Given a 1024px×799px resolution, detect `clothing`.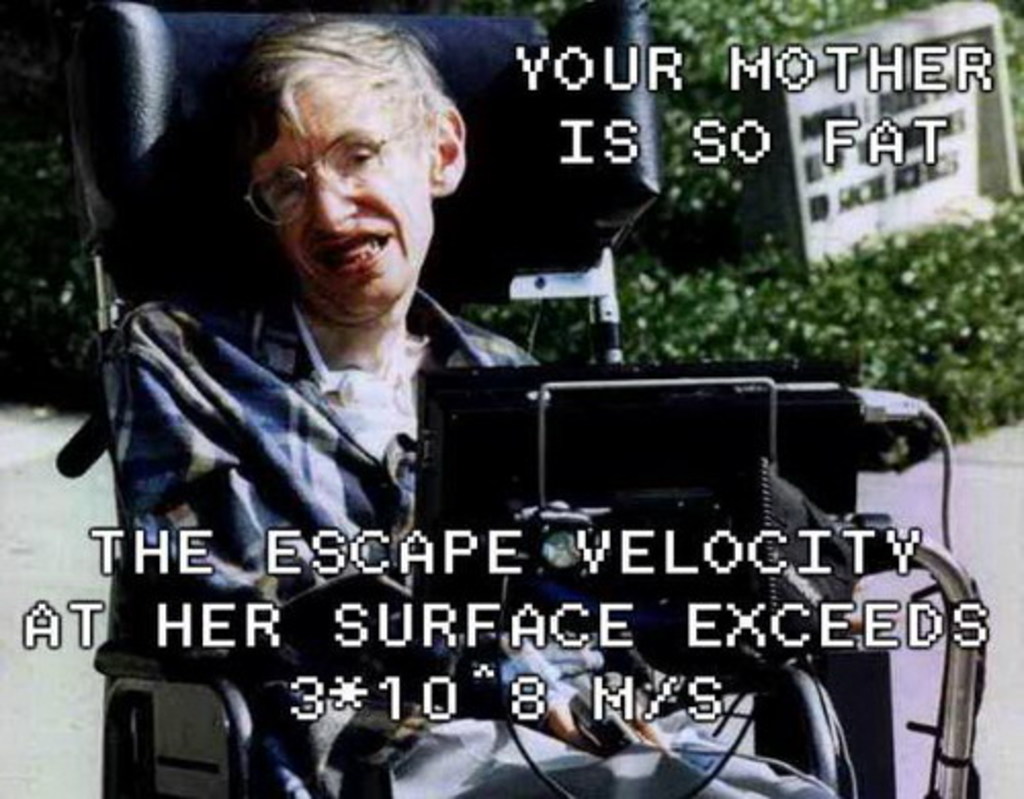
box=[106, 281, 827, 797].
